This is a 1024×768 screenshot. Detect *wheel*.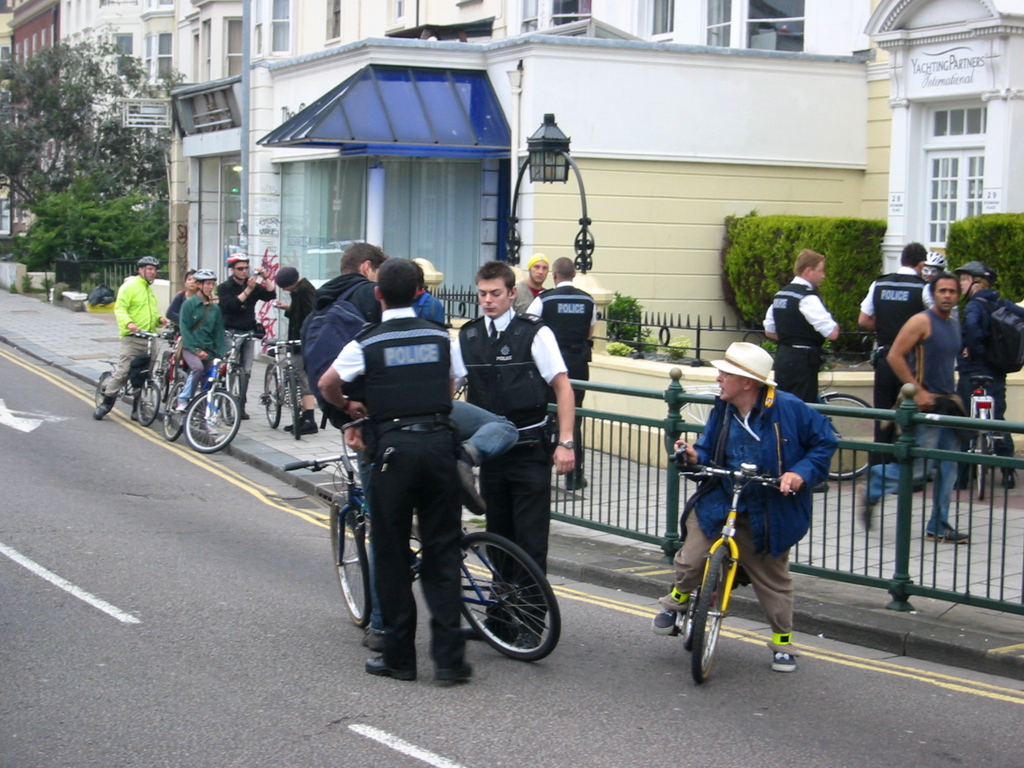
[331, 498, 371, 625].
